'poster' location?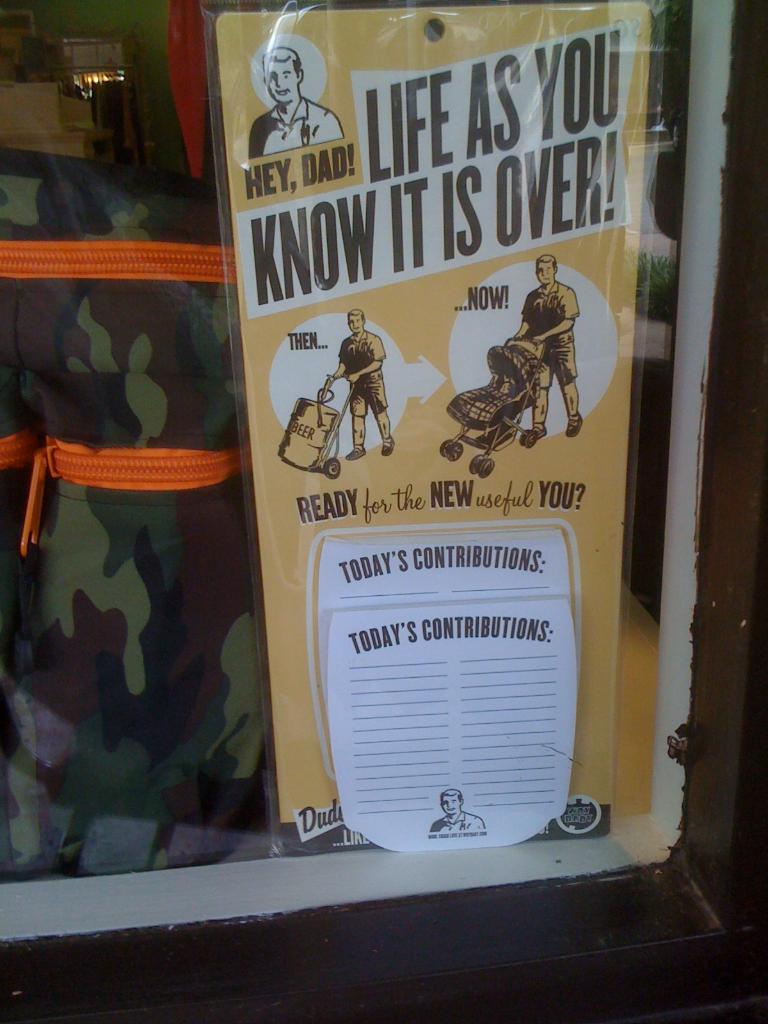
region(196, 0, 651, 853)
